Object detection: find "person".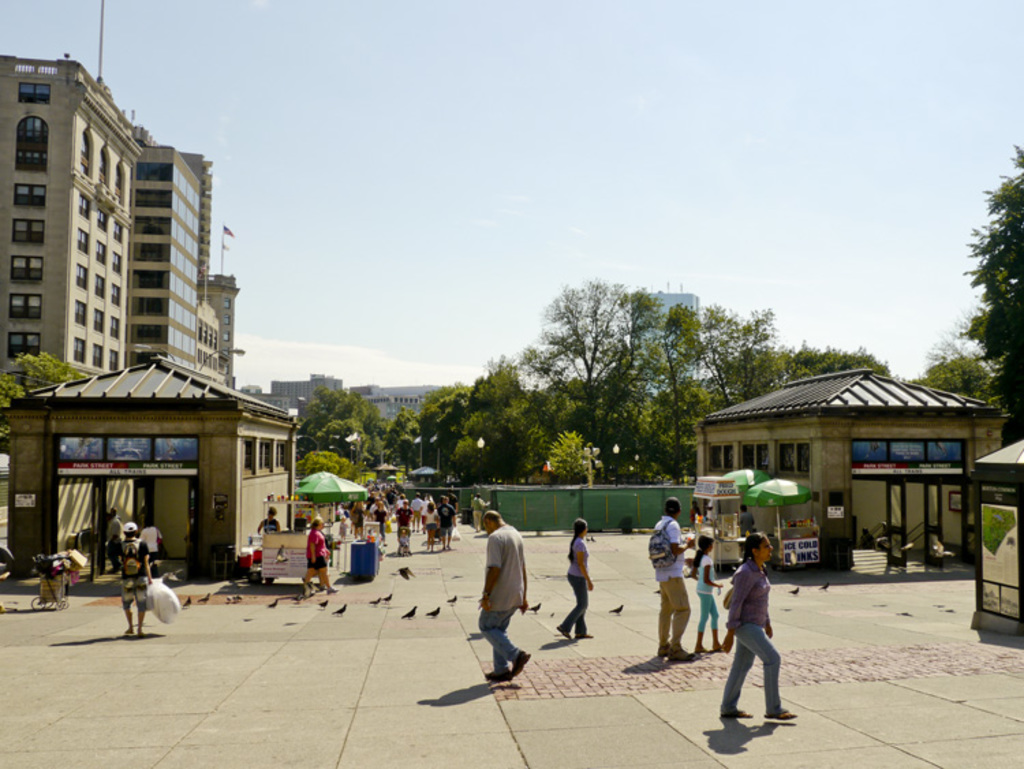
x1=688 y1=527 x2=718 y2=649.
